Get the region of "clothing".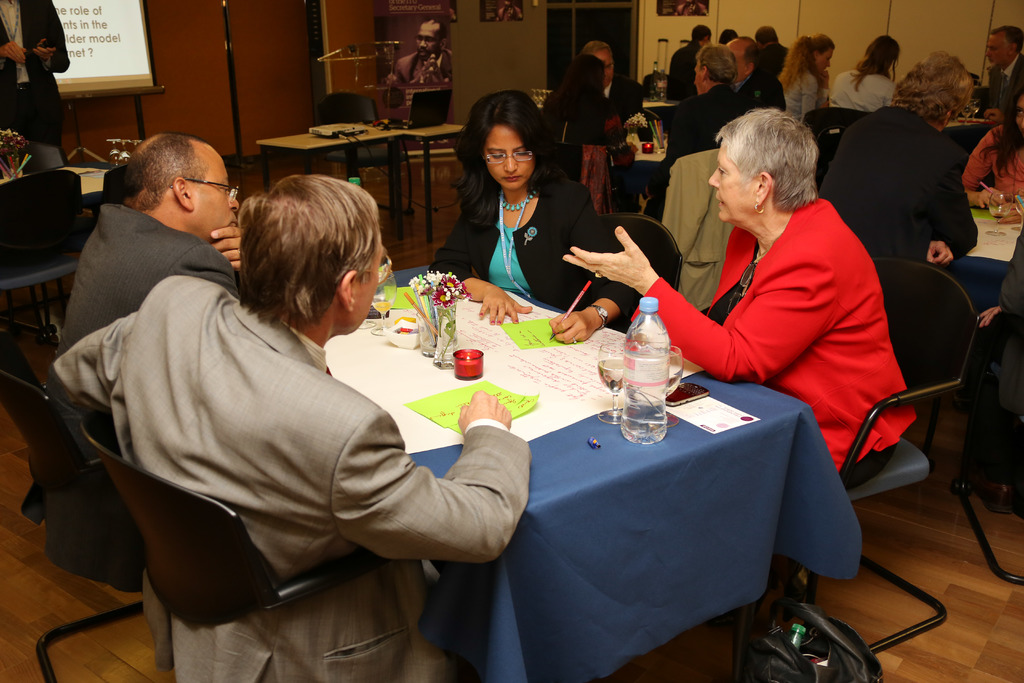
select_region(675, 0, 710, 19).
